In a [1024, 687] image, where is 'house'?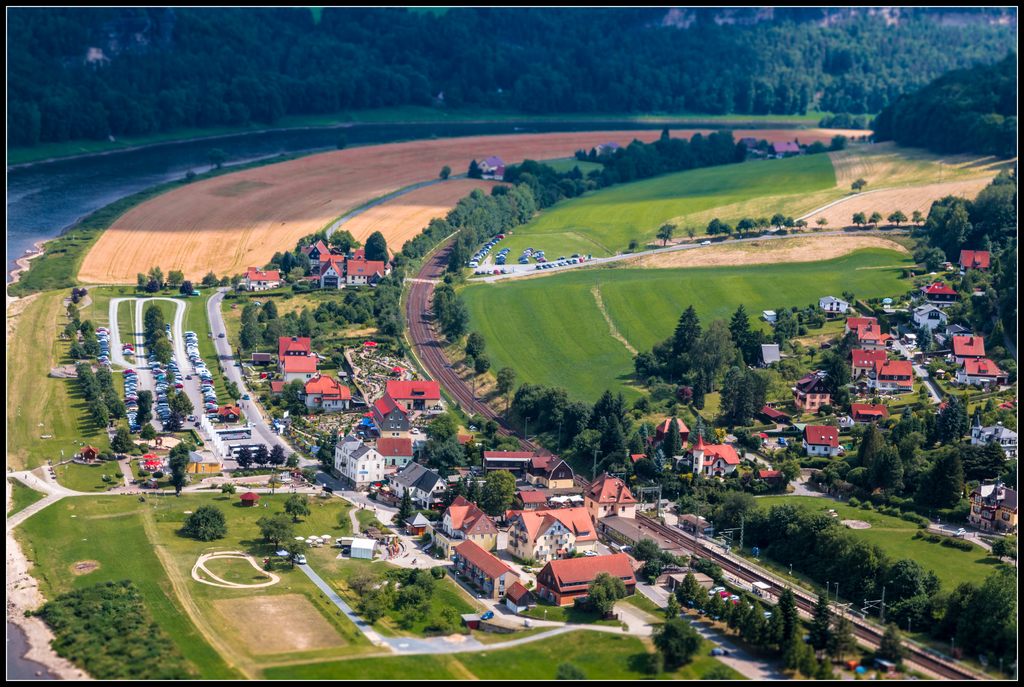
detection(470, 158, 504, 180).
